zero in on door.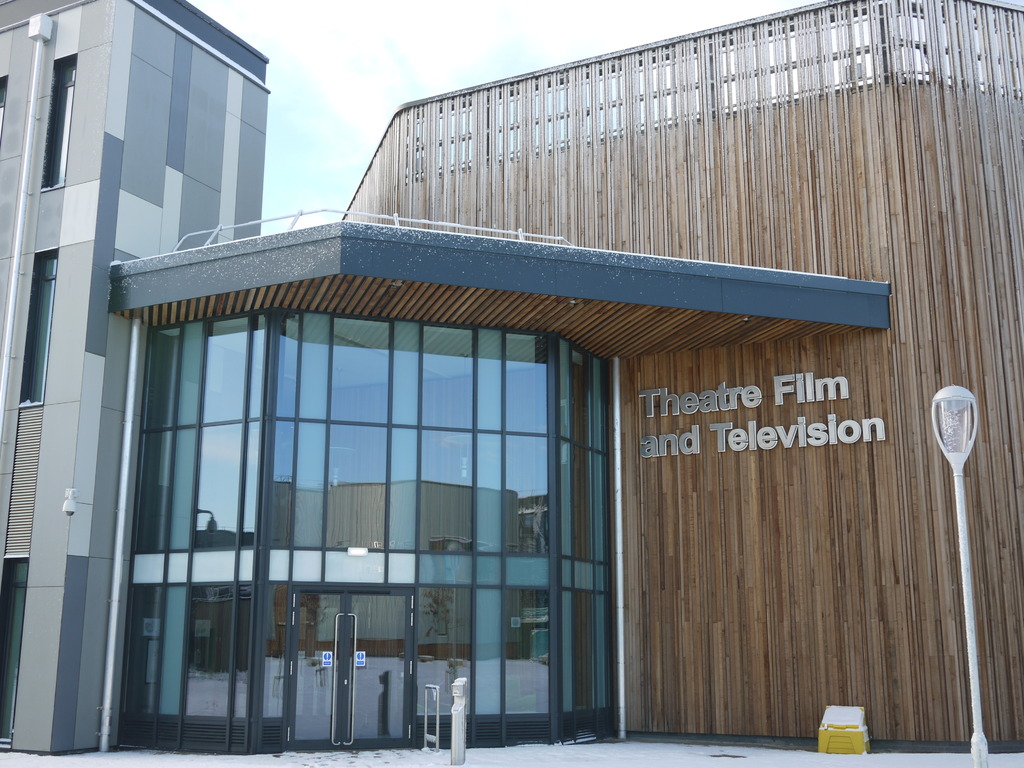
Zeroed in: (289, 584, 413, 750).
